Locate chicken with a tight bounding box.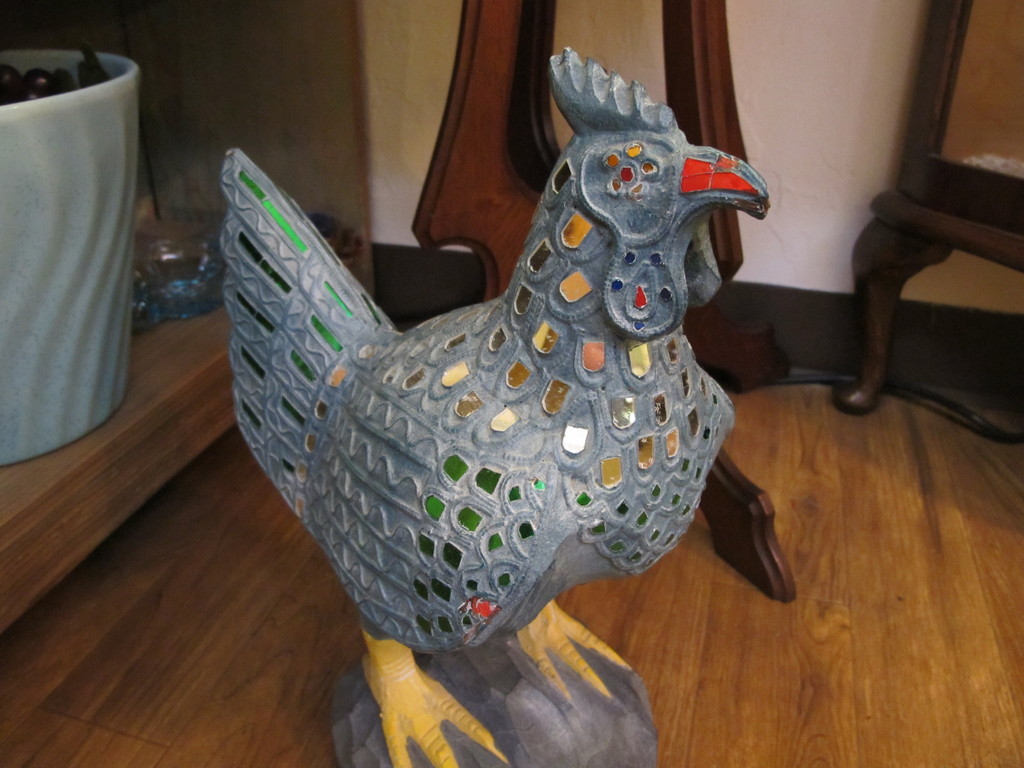
220,39,769,767.
